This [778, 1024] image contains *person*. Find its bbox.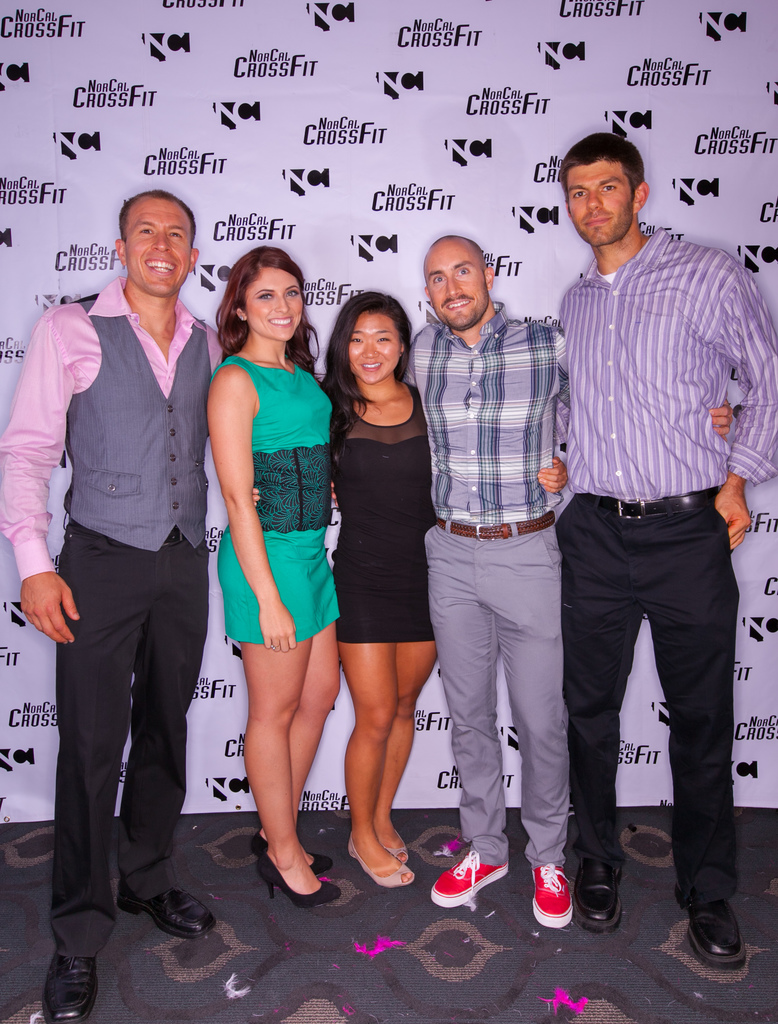
BBox(327, 295, 437, 888).
